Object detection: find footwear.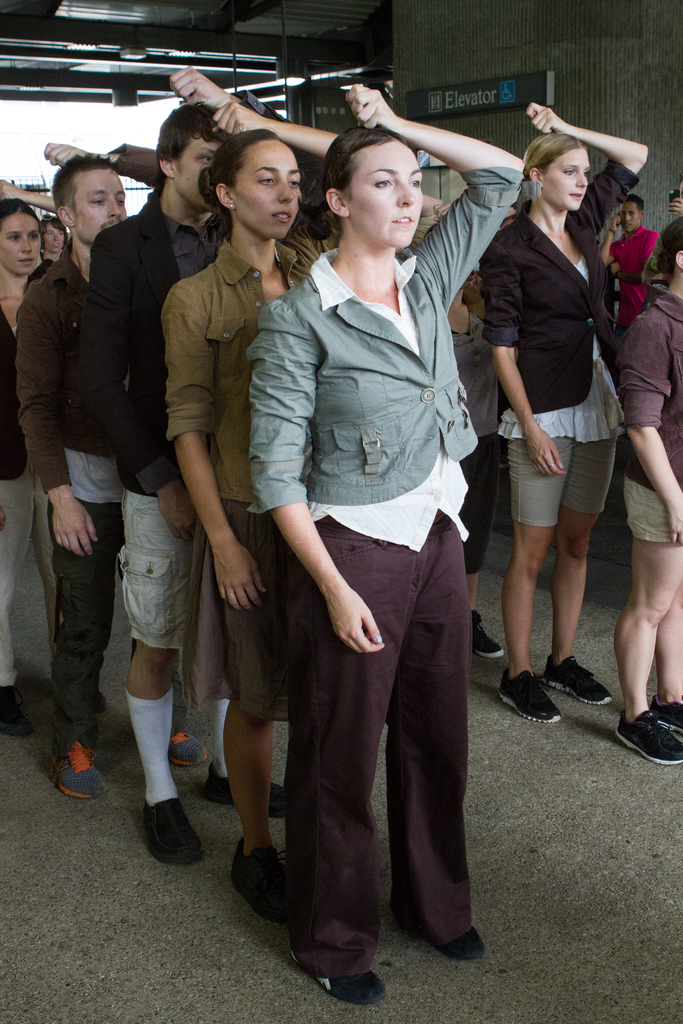
[95,690,107,710].
